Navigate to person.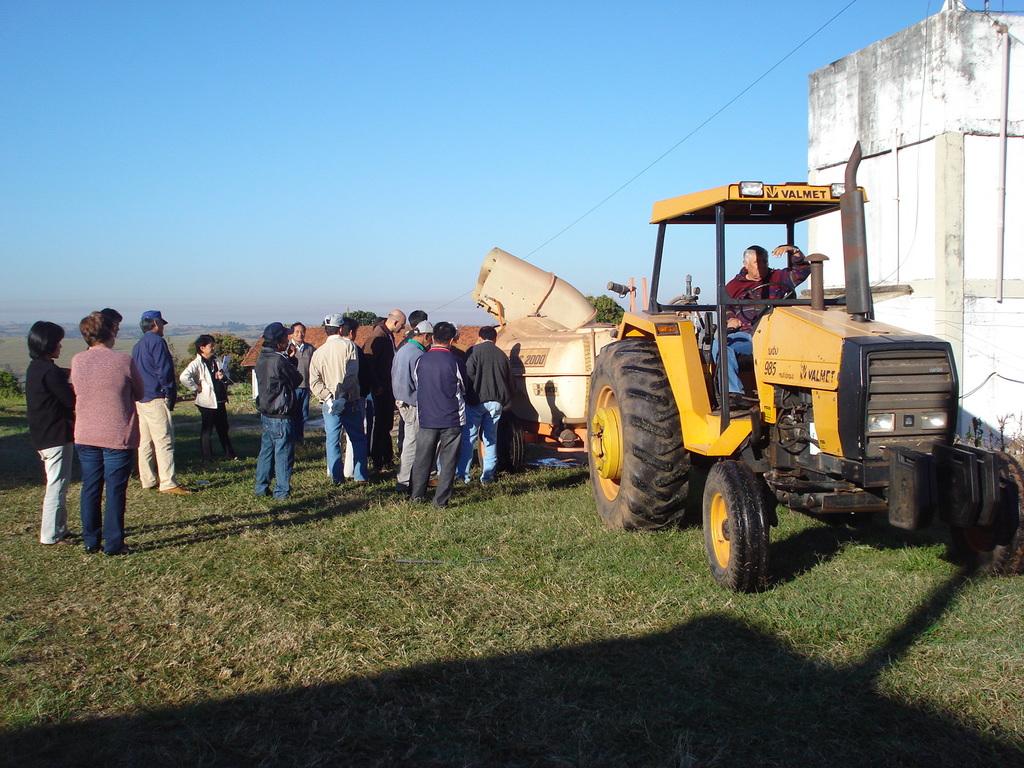
Navigation target: x1=705 y1=244 x2=812 y2=406.
